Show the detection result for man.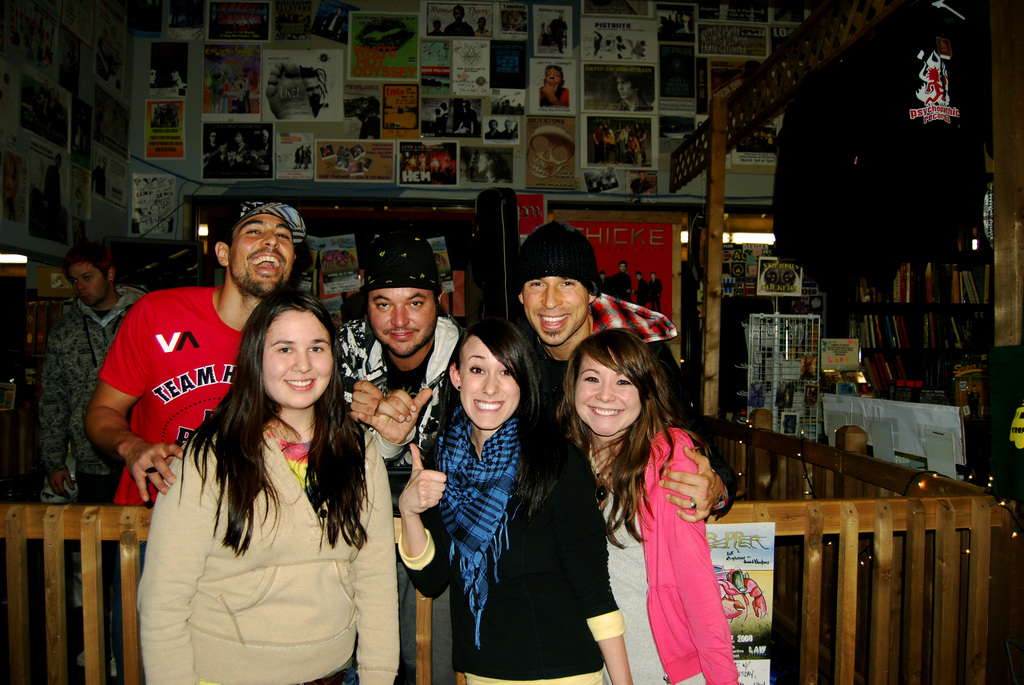
(left=92, top=201, right=301, bottom=501).
